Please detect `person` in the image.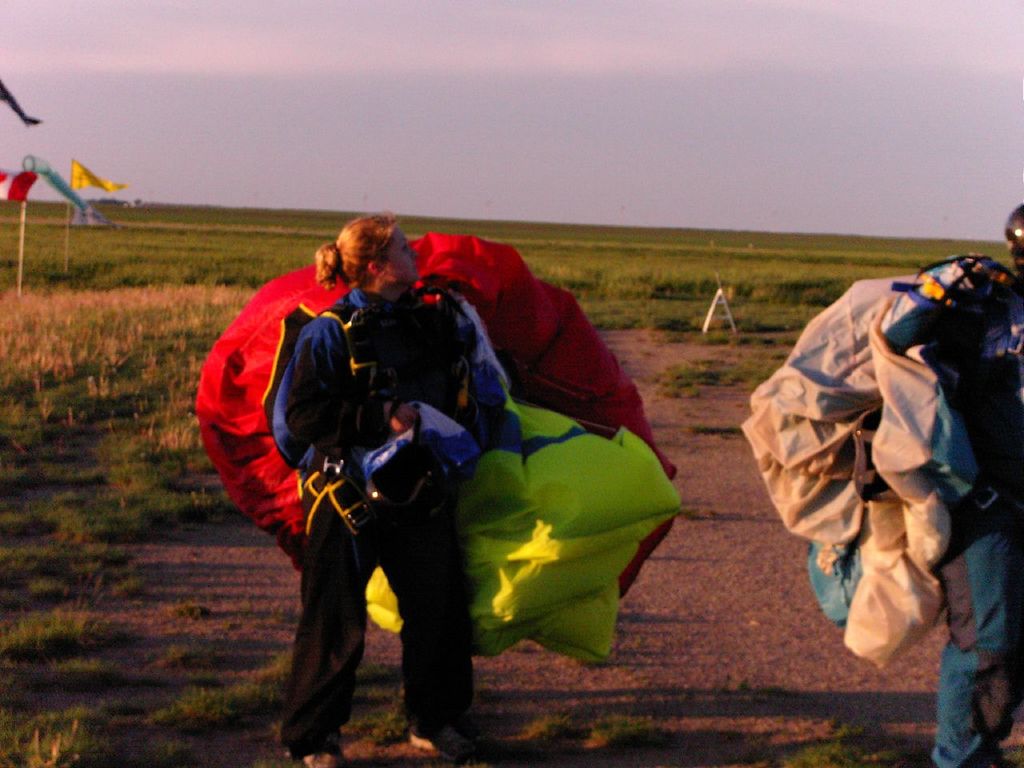
884, 202, 1023, 767.
